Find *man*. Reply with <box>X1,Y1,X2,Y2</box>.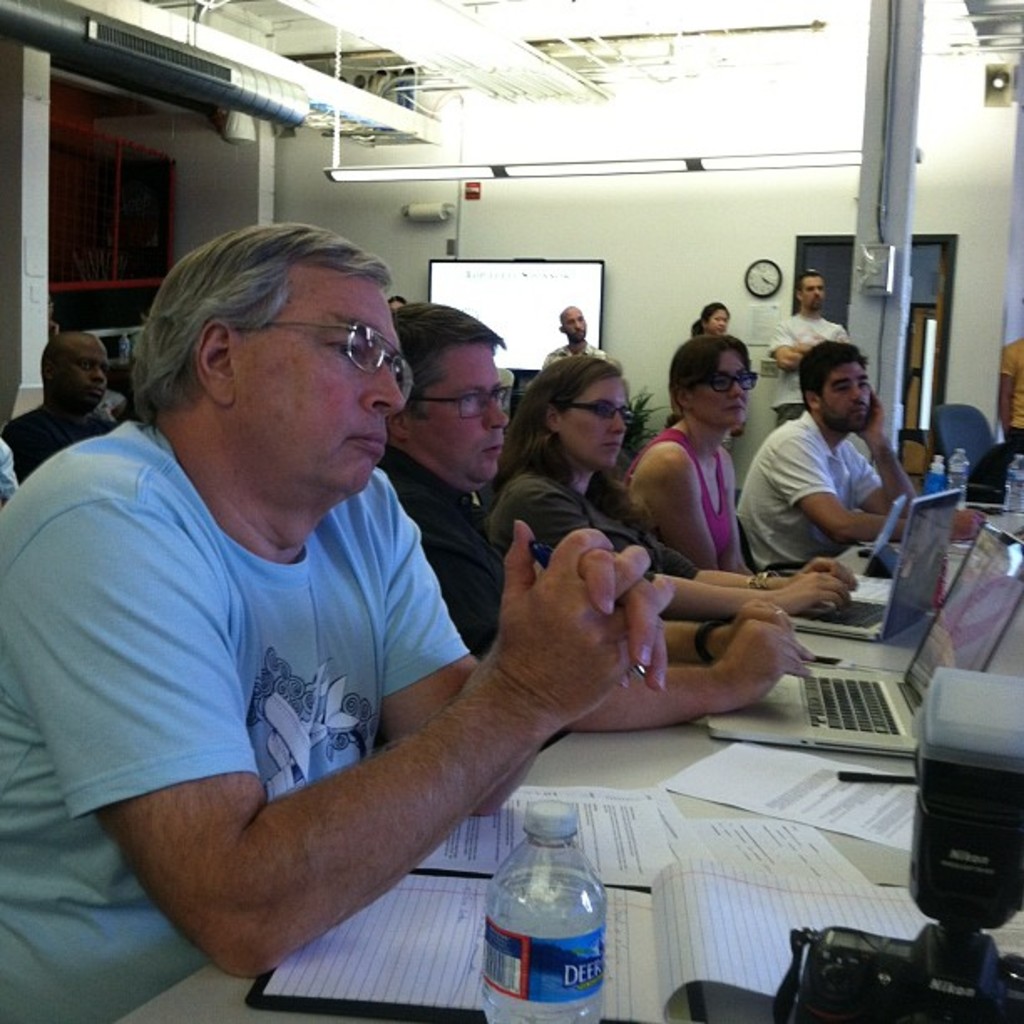
<box>765,268,847,430</box>.
